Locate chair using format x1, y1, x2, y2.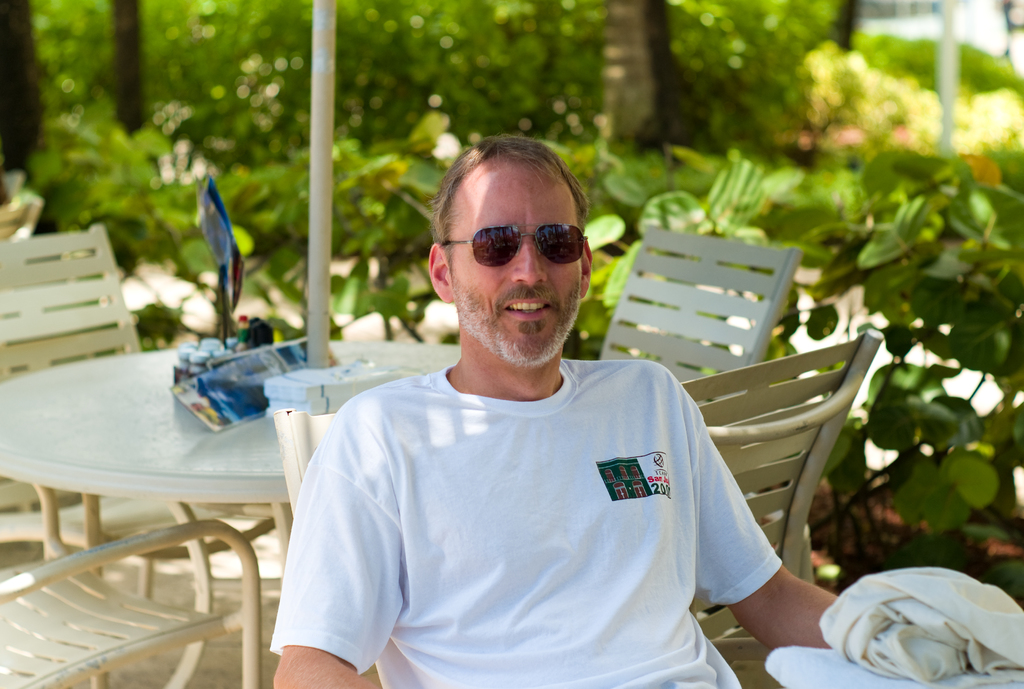
595, 219, 812, 408.
